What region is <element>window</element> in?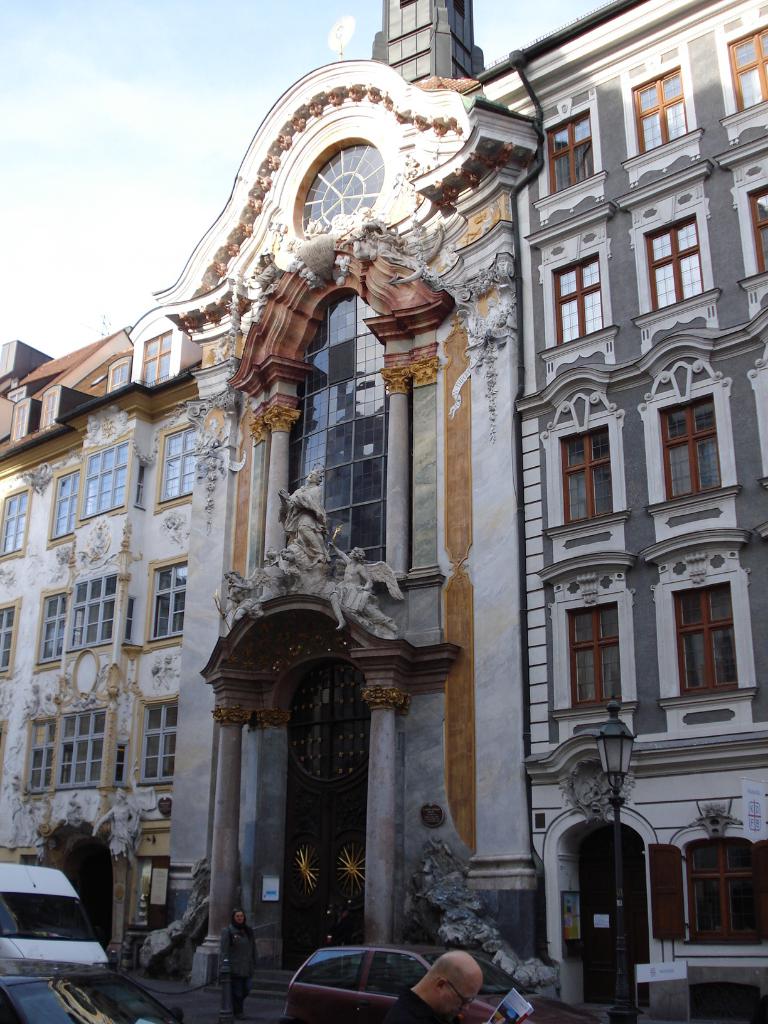
{"x1": 740, "y1": 182, "x2": 767, "y2": 280}.
